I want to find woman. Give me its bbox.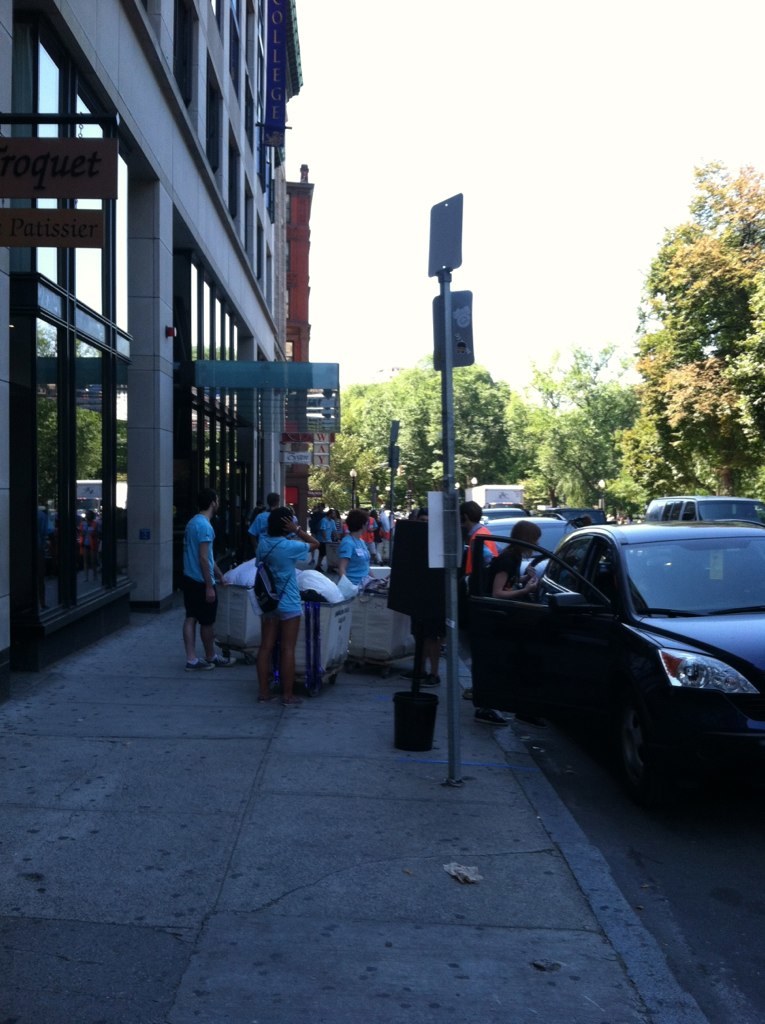
Rect(334, 508, 378, 600).
